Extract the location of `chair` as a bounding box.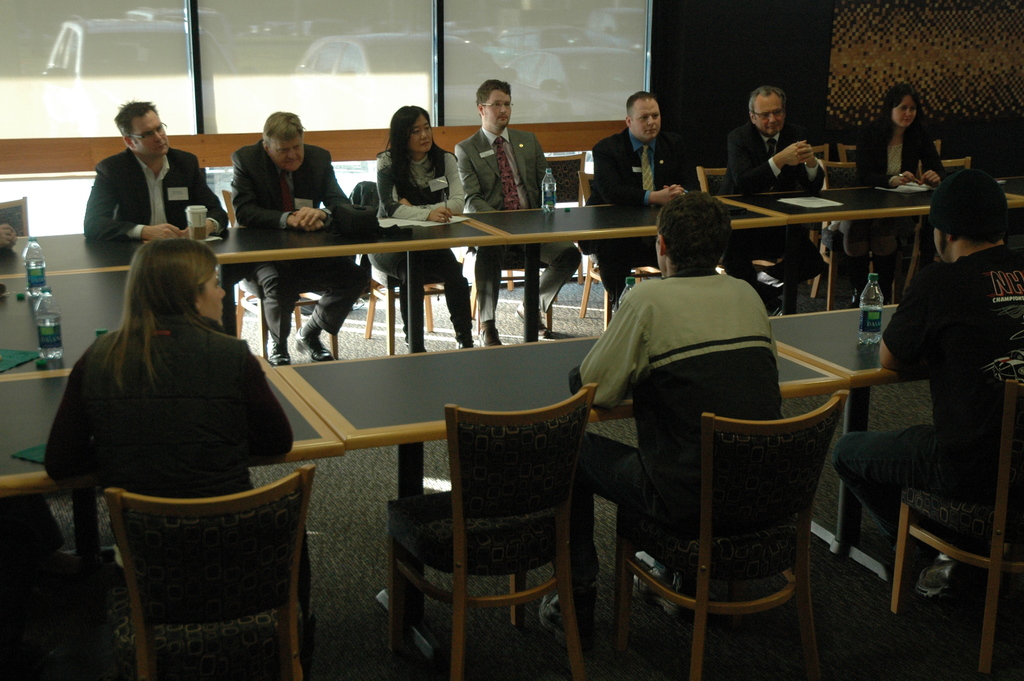
[left=606, top=386, right=846, bottom=680].
